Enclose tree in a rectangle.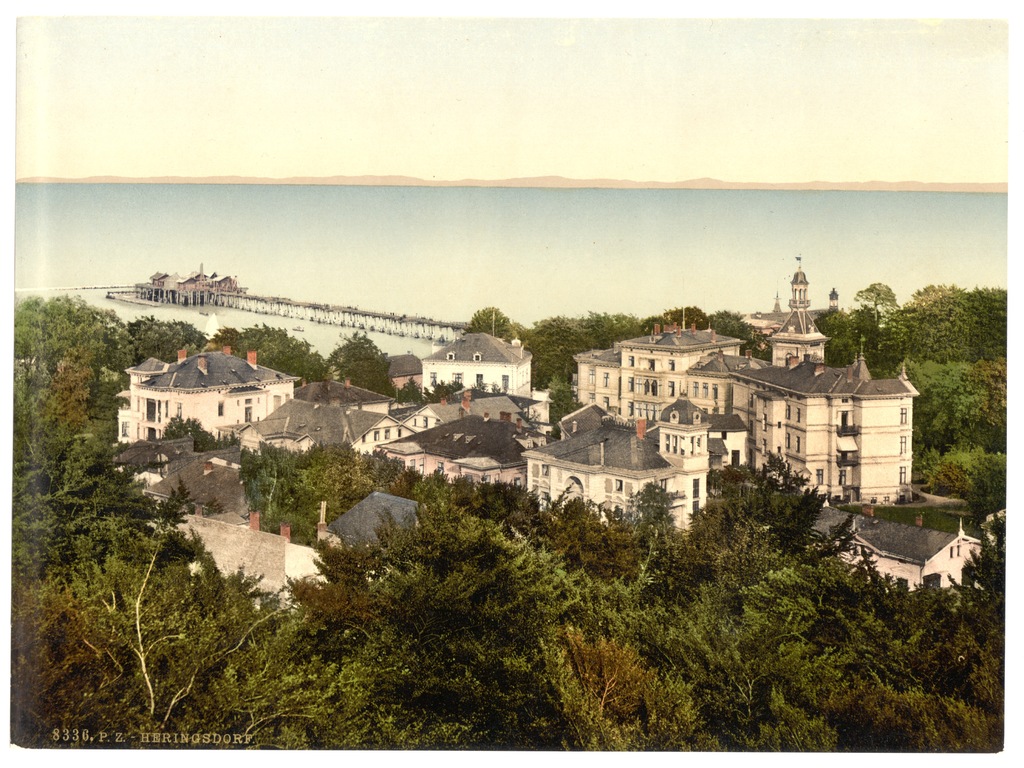
(left=594, top=580, right=753, bottom=755).
